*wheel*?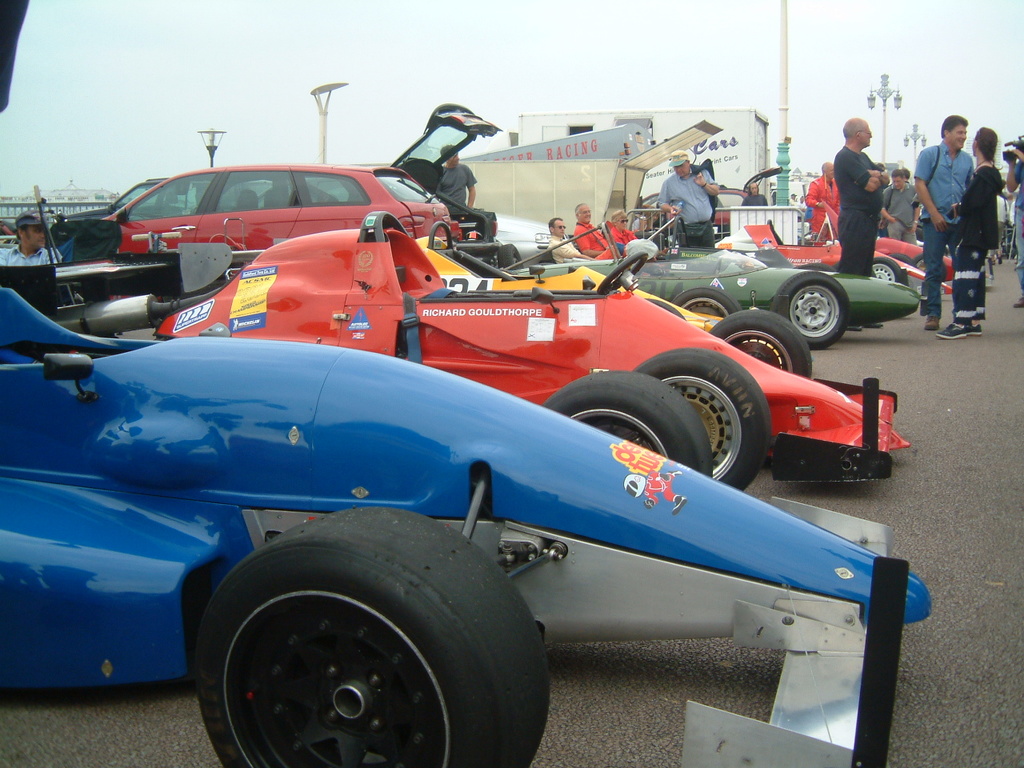
box=[914, 249, 927, 274]
